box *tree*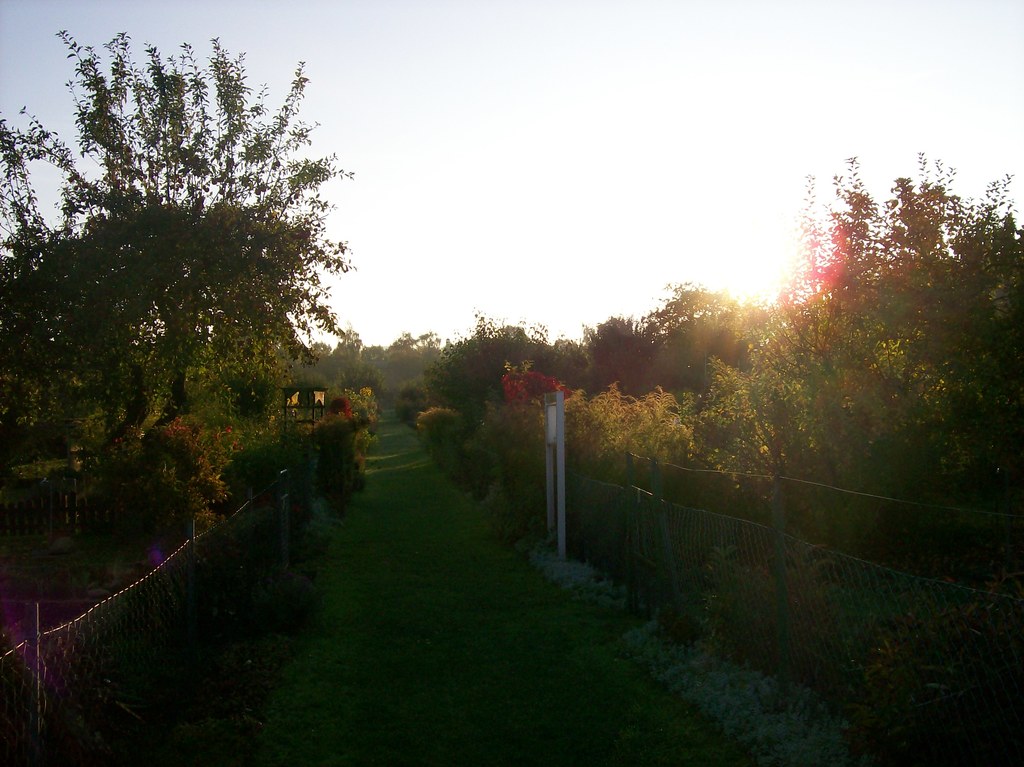
36, 39, 361, 561
